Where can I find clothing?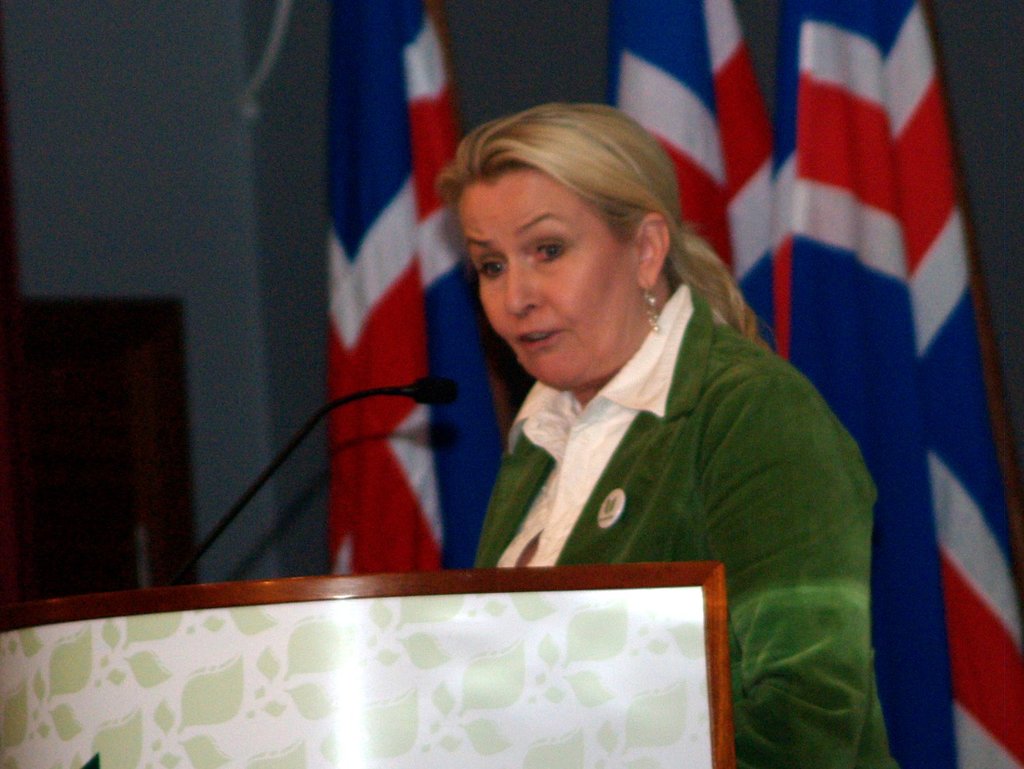
You can find it at BBox(474, 291, 900, 768).
